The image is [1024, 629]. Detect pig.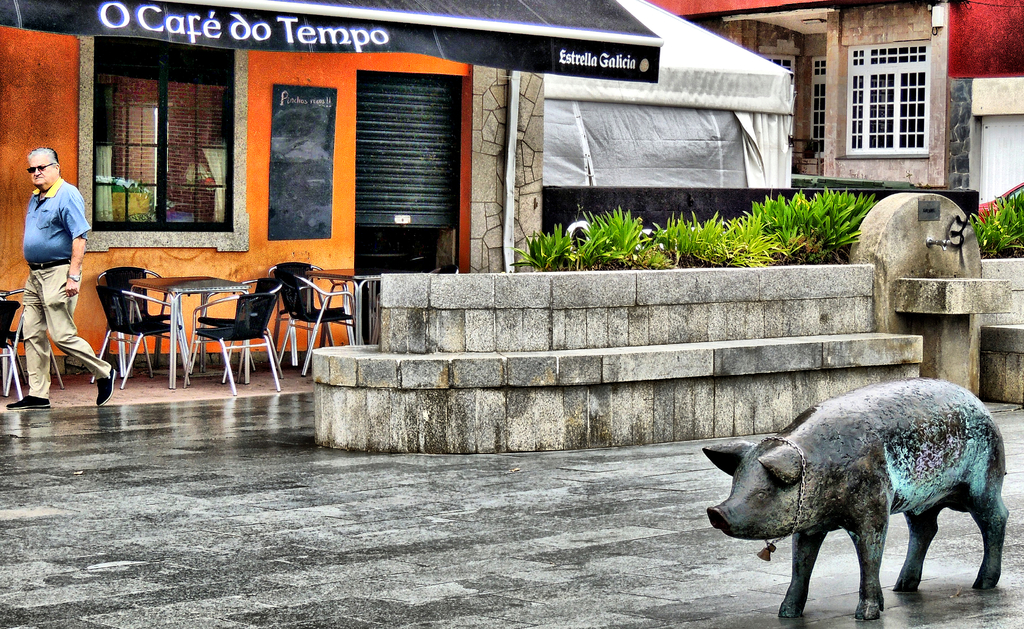
Detection: locate(698, 376, 1010, 622).
